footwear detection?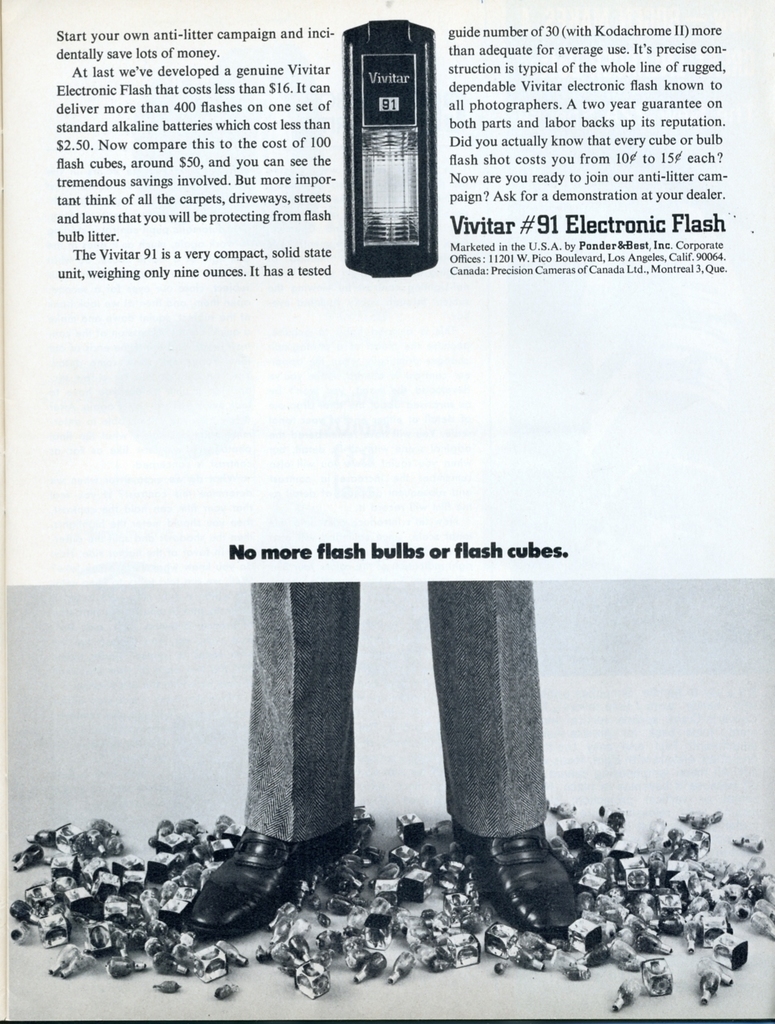
bbox=(184, 827, 360, 939)
